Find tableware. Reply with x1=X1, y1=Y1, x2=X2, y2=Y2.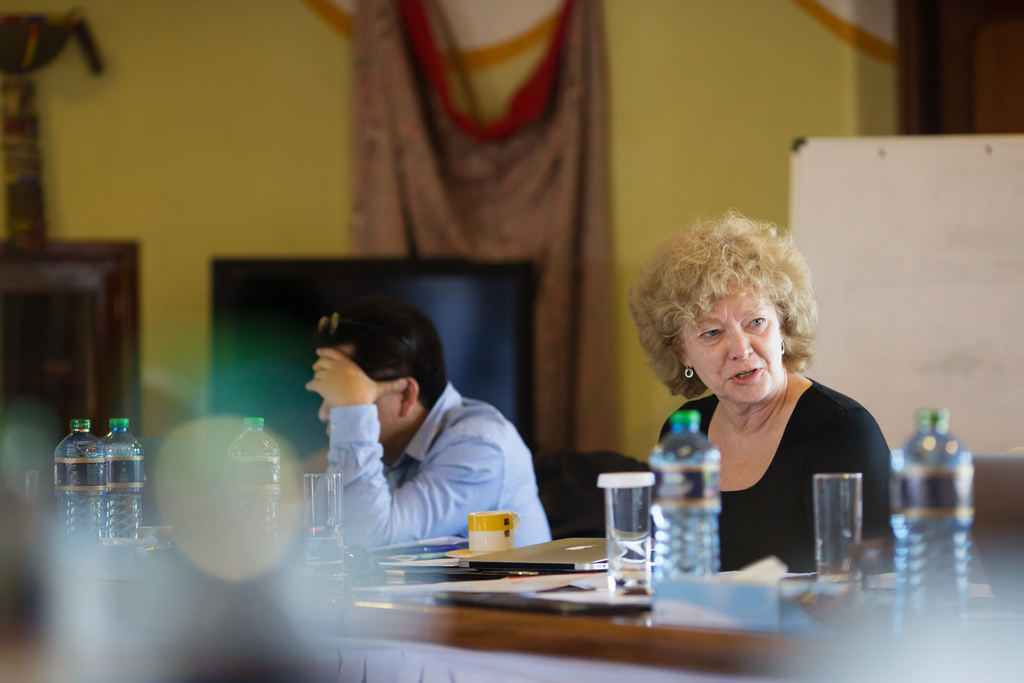
x1=443, y1=546, x2=474, y2=559.
